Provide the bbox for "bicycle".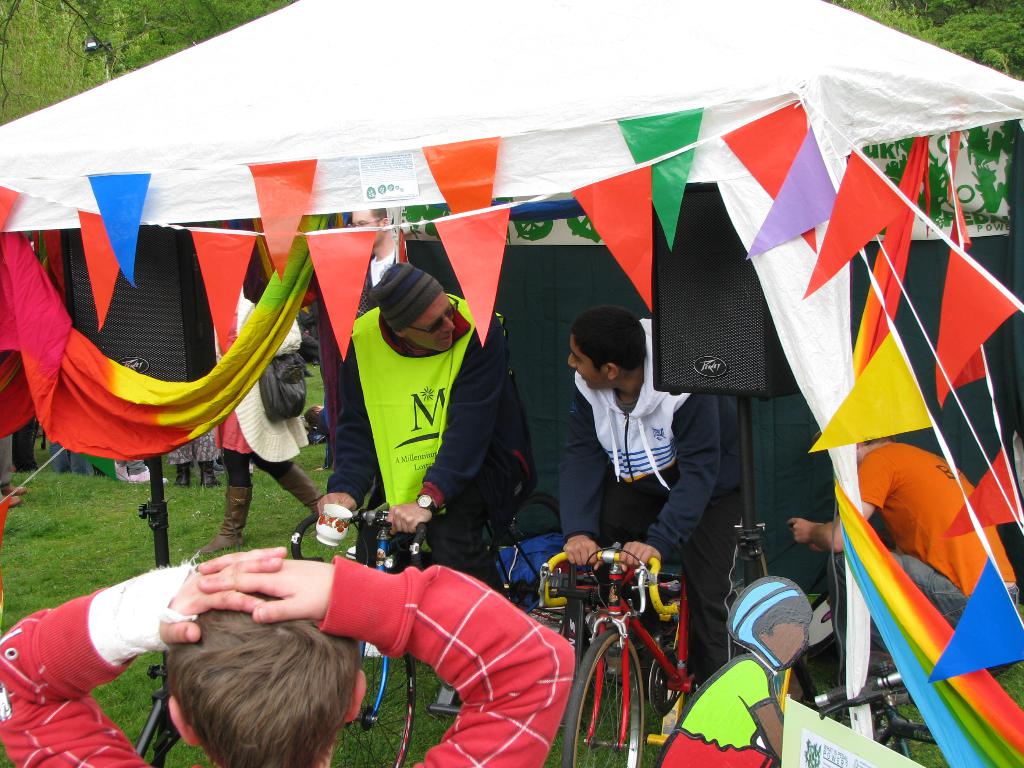
x1=288, y1=492, x2=566, y2=767.
